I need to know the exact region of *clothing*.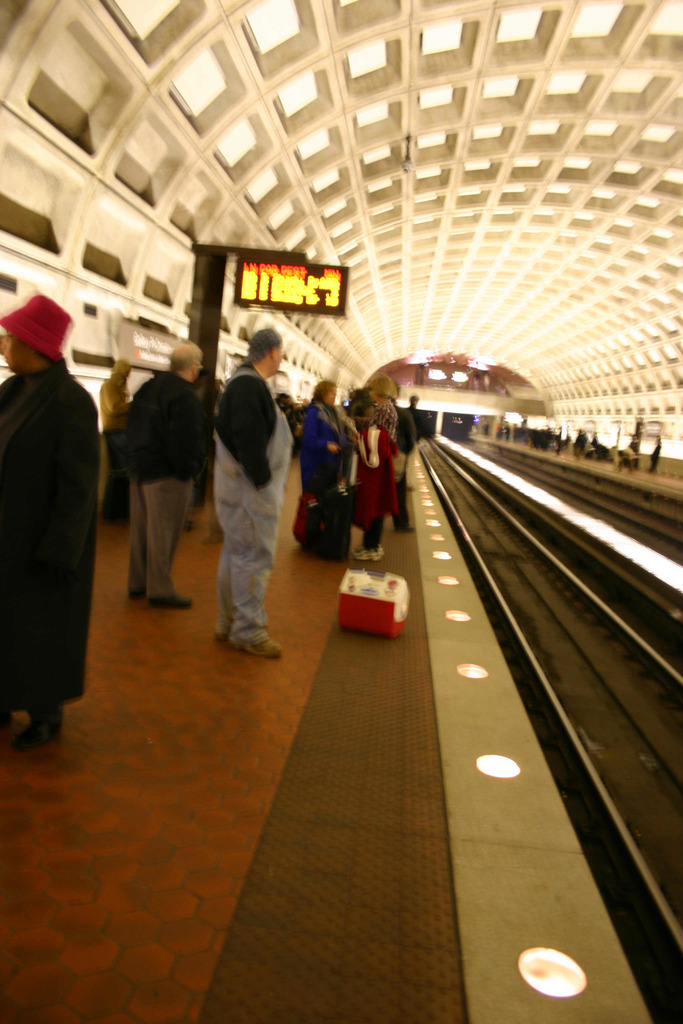
Region: detection(200, 353, 297, 666).
